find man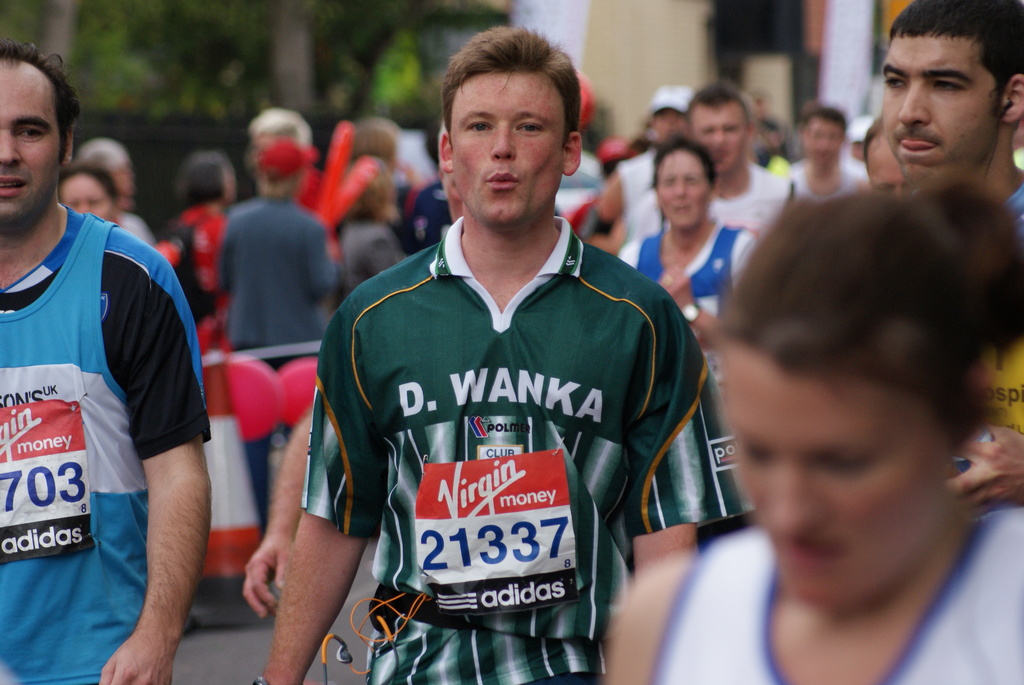
<box>215,134,342,540</box>
